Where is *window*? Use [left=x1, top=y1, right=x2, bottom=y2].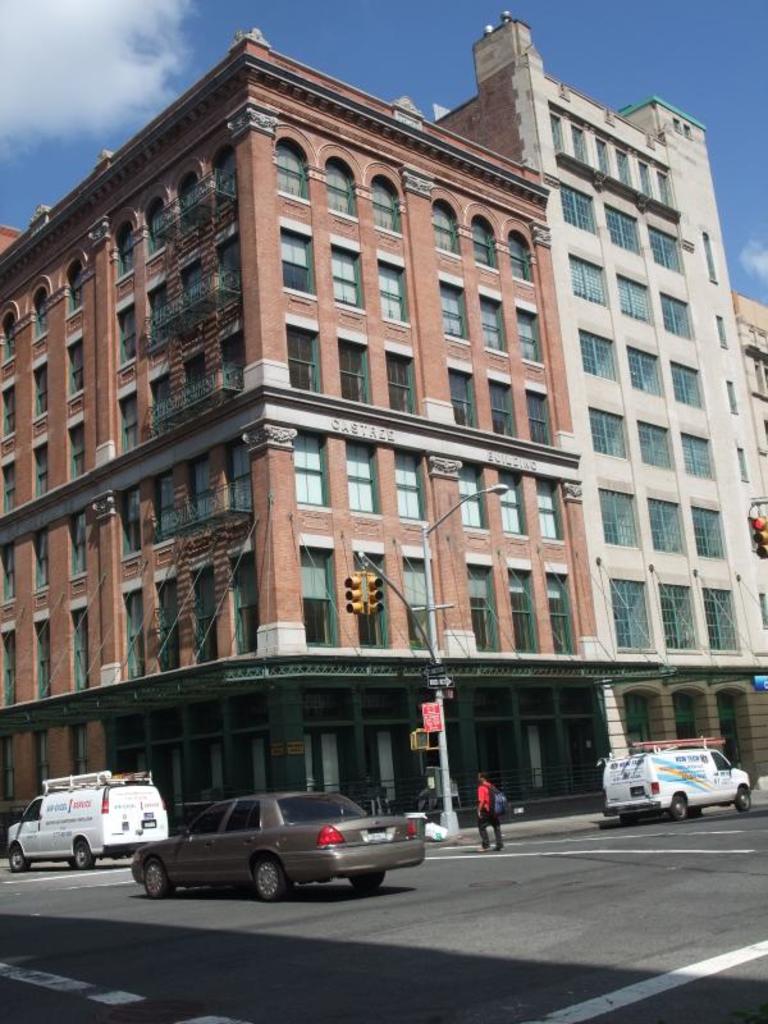
[left=381, top=260, right=412, bottom=325].
